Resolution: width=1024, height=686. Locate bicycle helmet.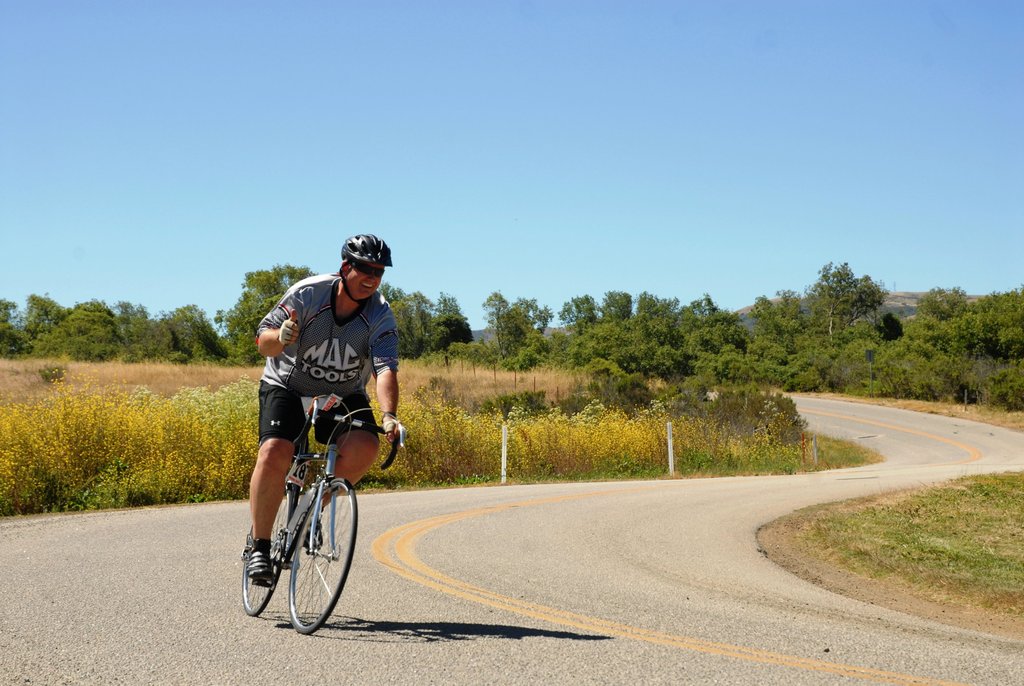
340/235/393/298.
